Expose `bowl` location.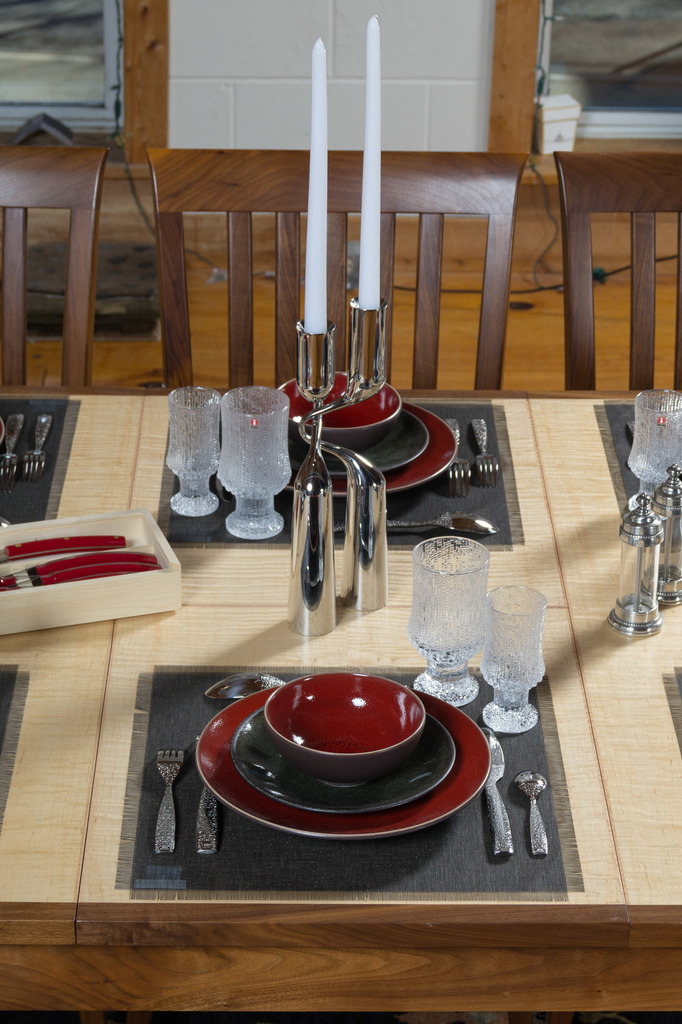
Exposed at rect(278, 368, 402, 452).
